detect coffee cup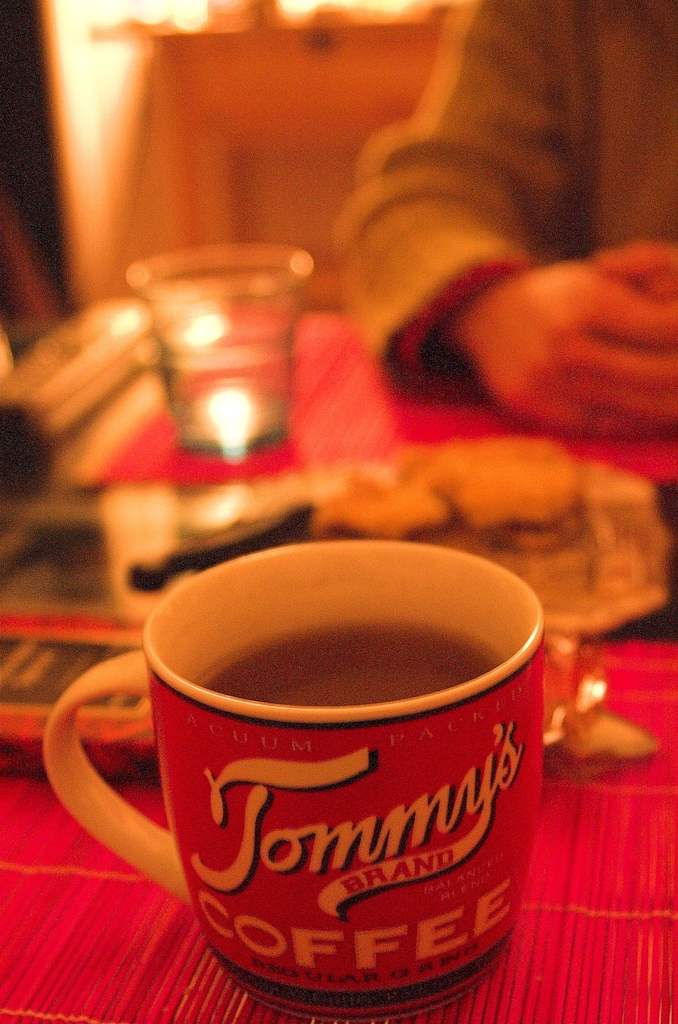
[x1=37, y1=540, x2=552, y2=1012]
